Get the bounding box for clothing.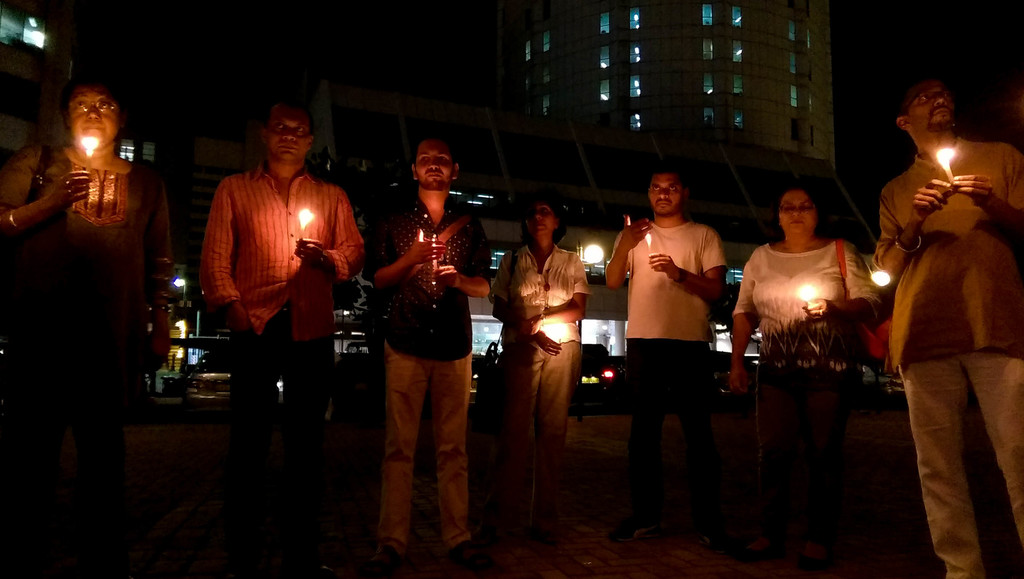
381,351,477,556.
